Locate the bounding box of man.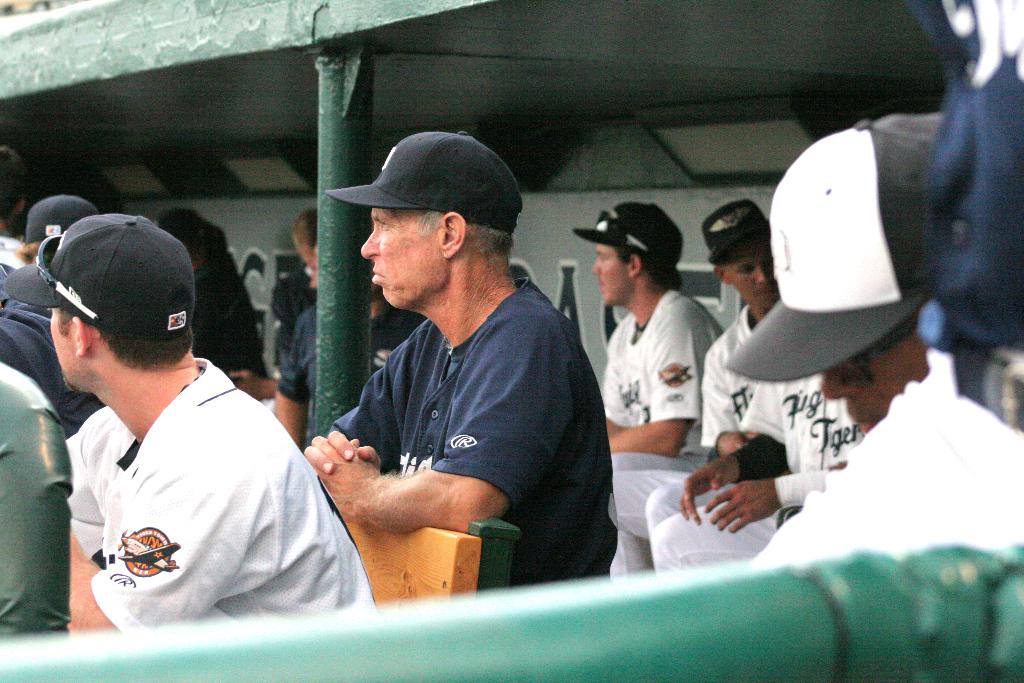
Bounding box: region(652, 363, 876, 575).
